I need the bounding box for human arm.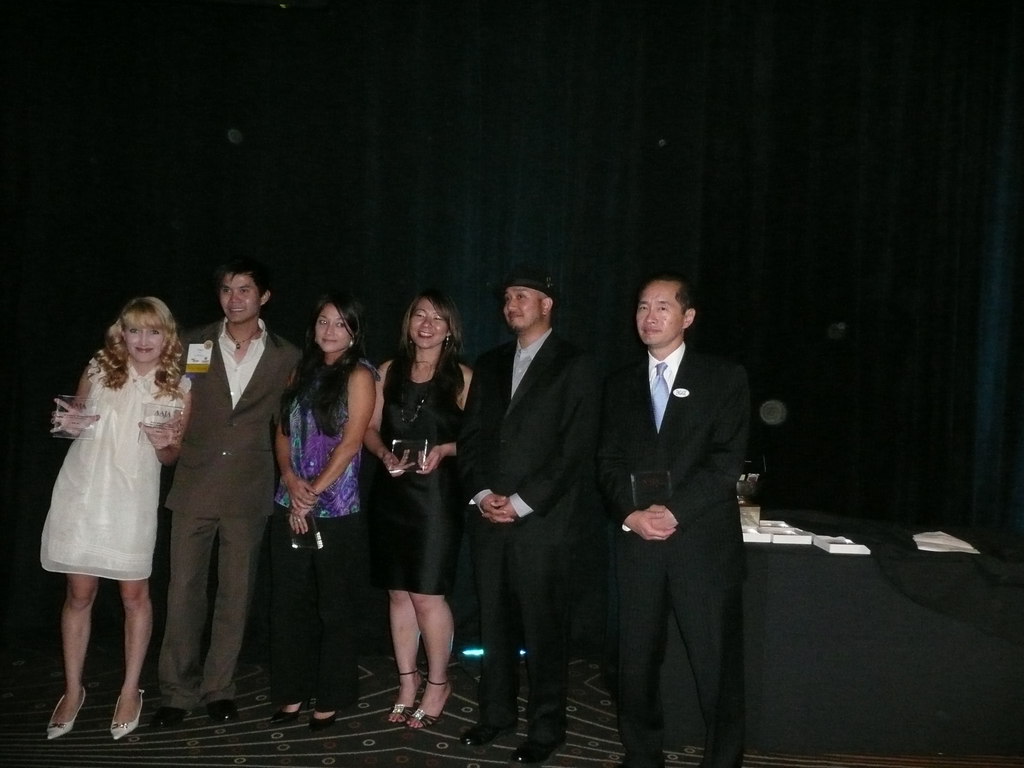
Here it is: 50/365/107/442.
